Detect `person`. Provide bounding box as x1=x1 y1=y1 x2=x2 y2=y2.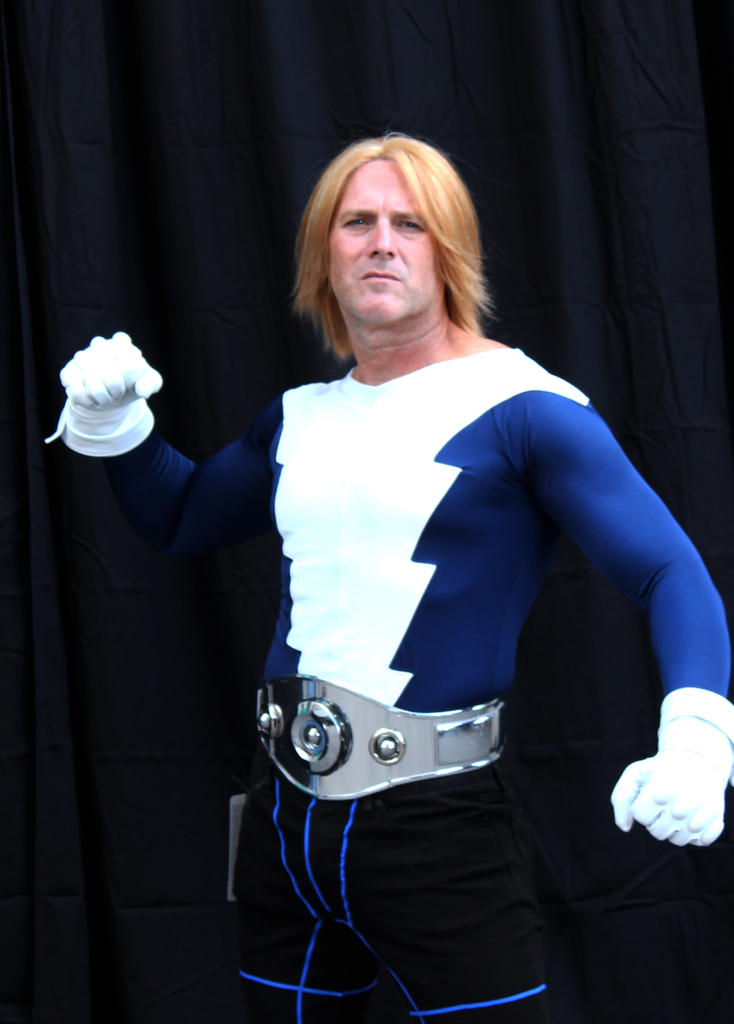
x1=40 y1=132 x2=733 y2=1023.
